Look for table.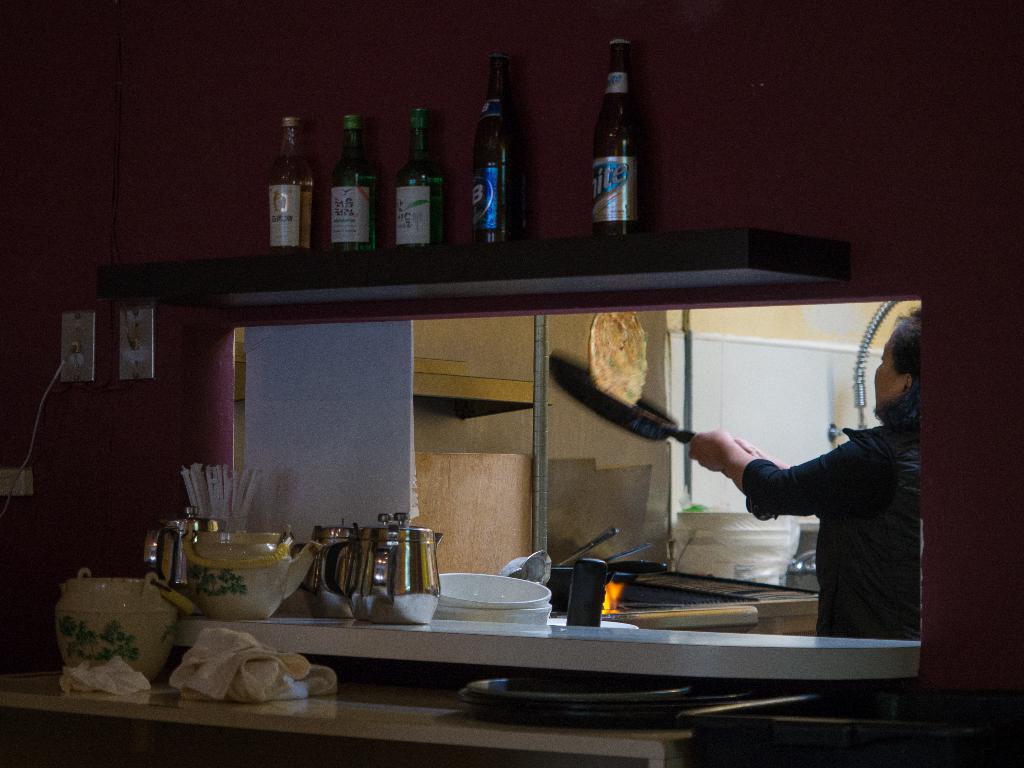
Found: select_region(291, 508, 911, 728).
